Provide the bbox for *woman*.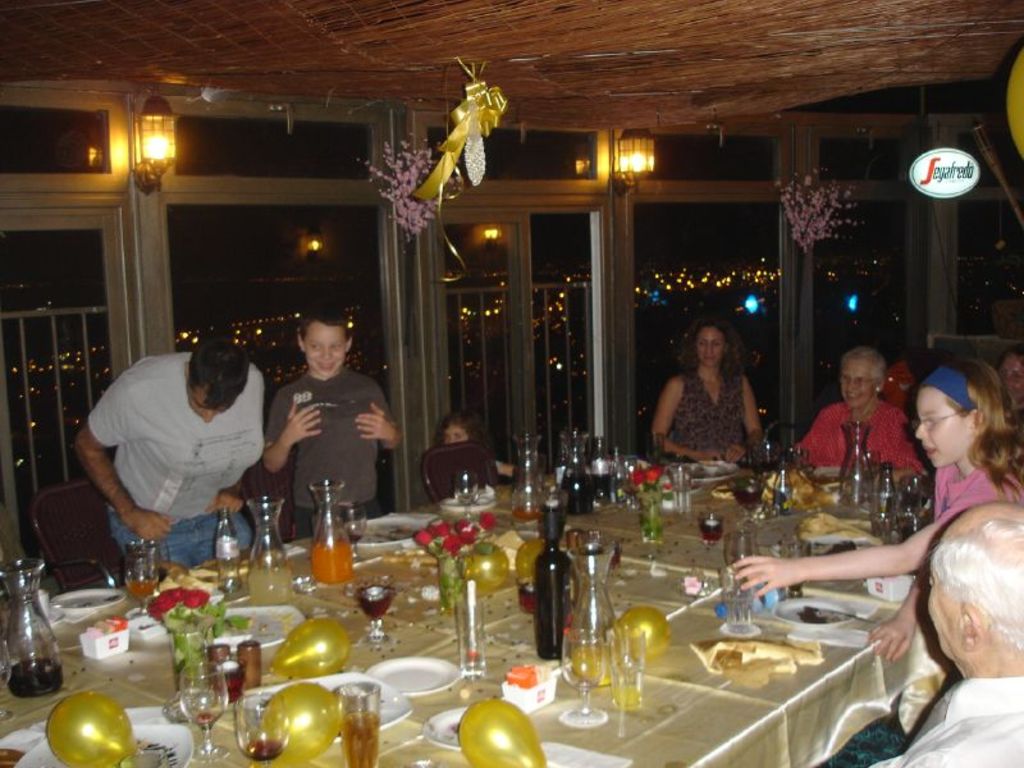
733:328:845:456.
